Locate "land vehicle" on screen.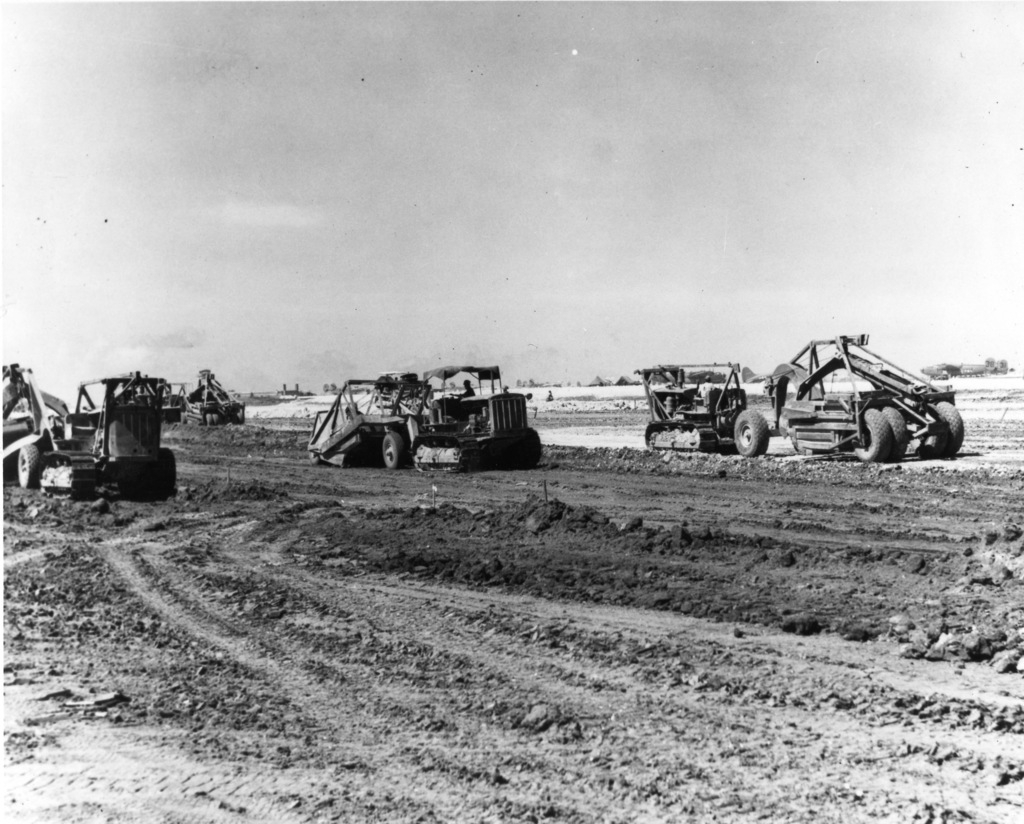
On screen at bbox=(733, 327, 963, 458).
